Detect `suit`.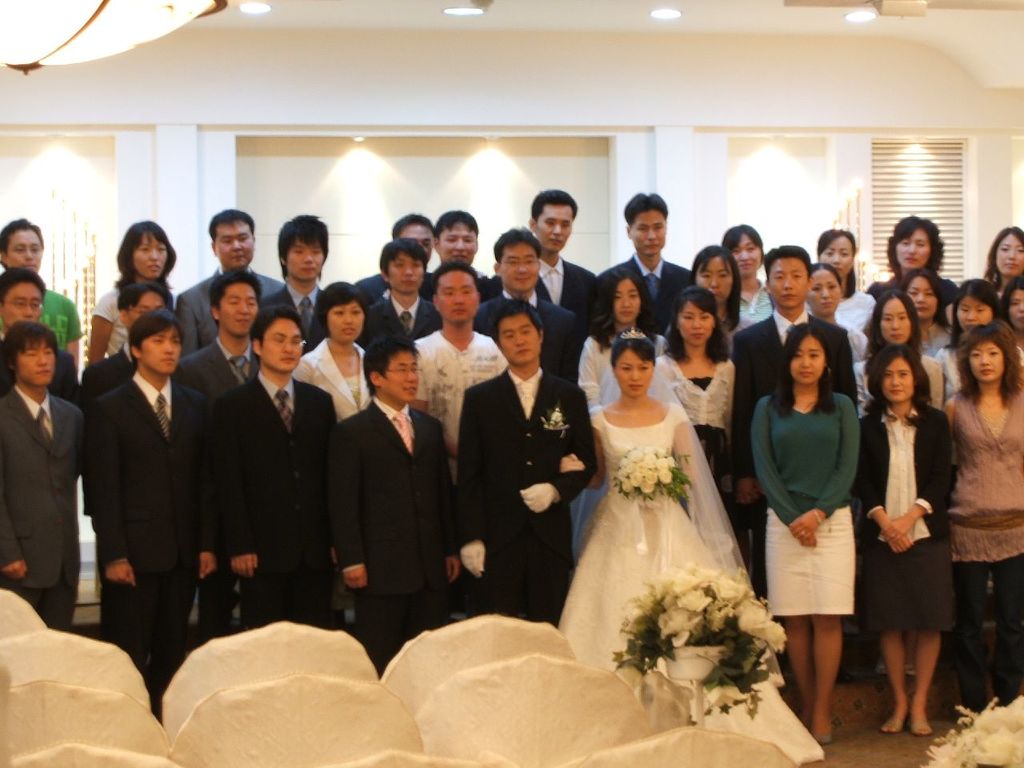
Detected at <region>173, 263, 290, 347</region>.
